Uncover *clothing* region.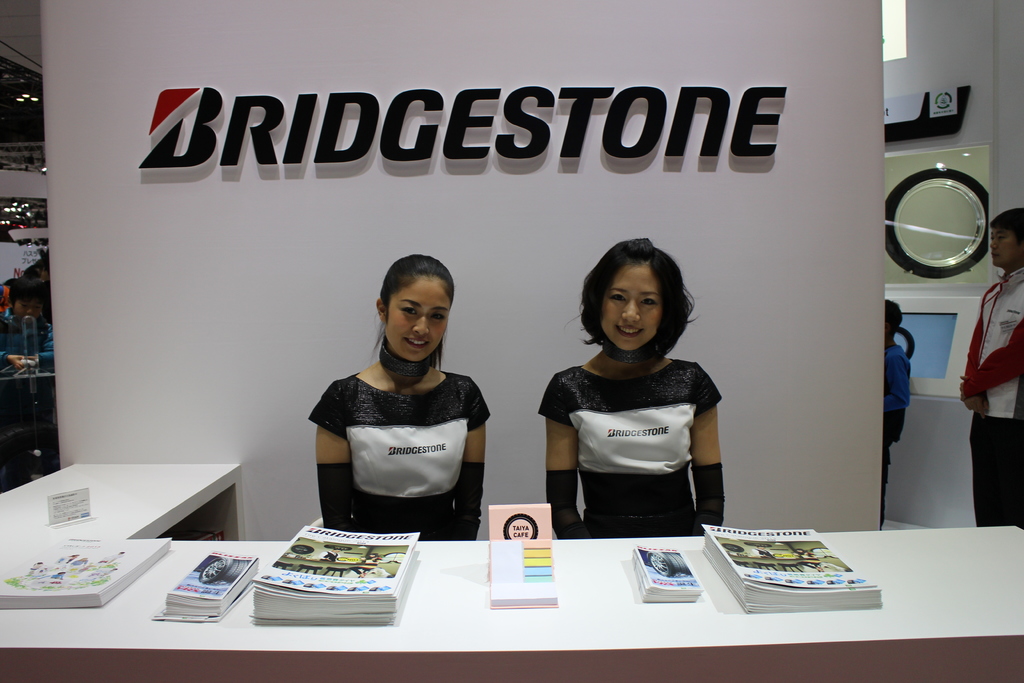
Uncovered: left=307, top=373, right=490, bottom=545.
